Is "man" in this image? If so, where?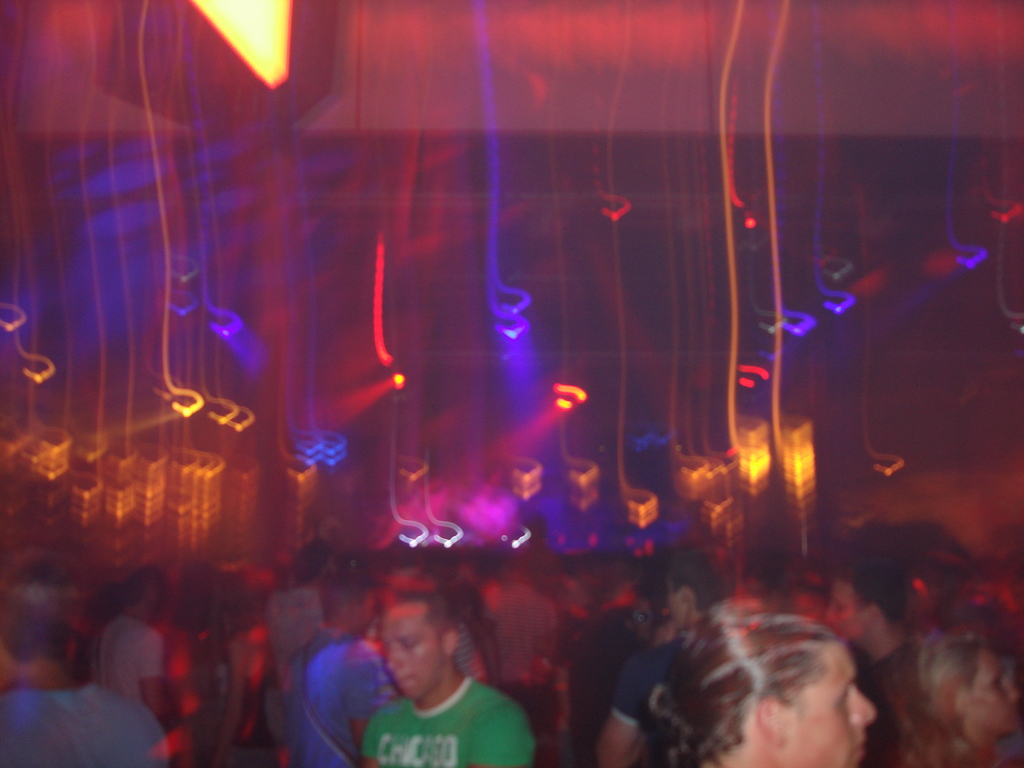
Yes, at bbox=[303, 591, 535, 767].
